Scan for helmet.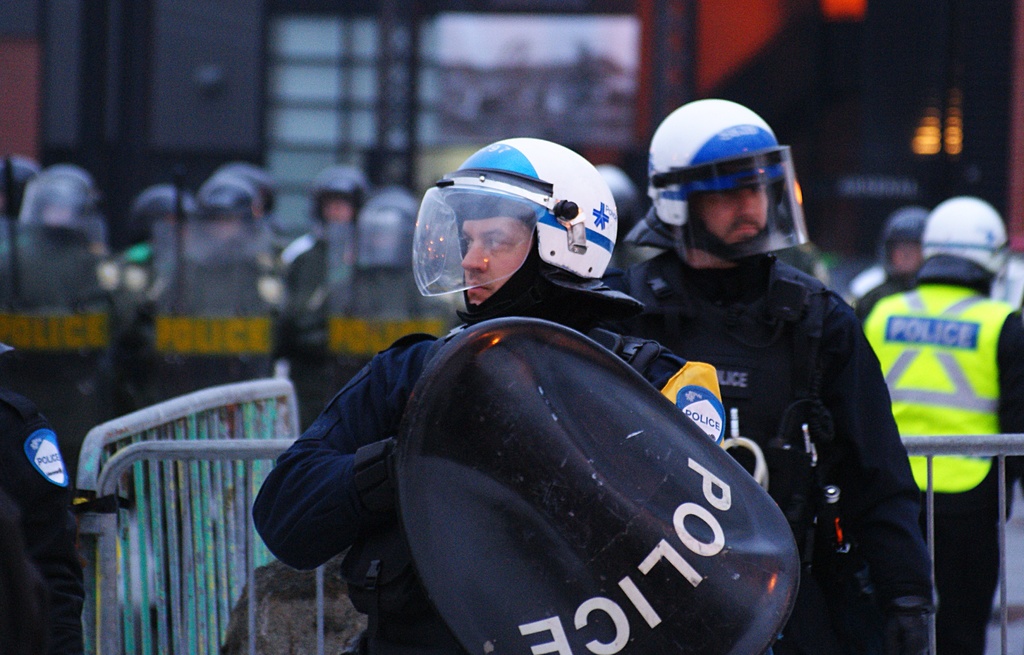
Scan result: left=410, top=142, right=636, bottom=315.
